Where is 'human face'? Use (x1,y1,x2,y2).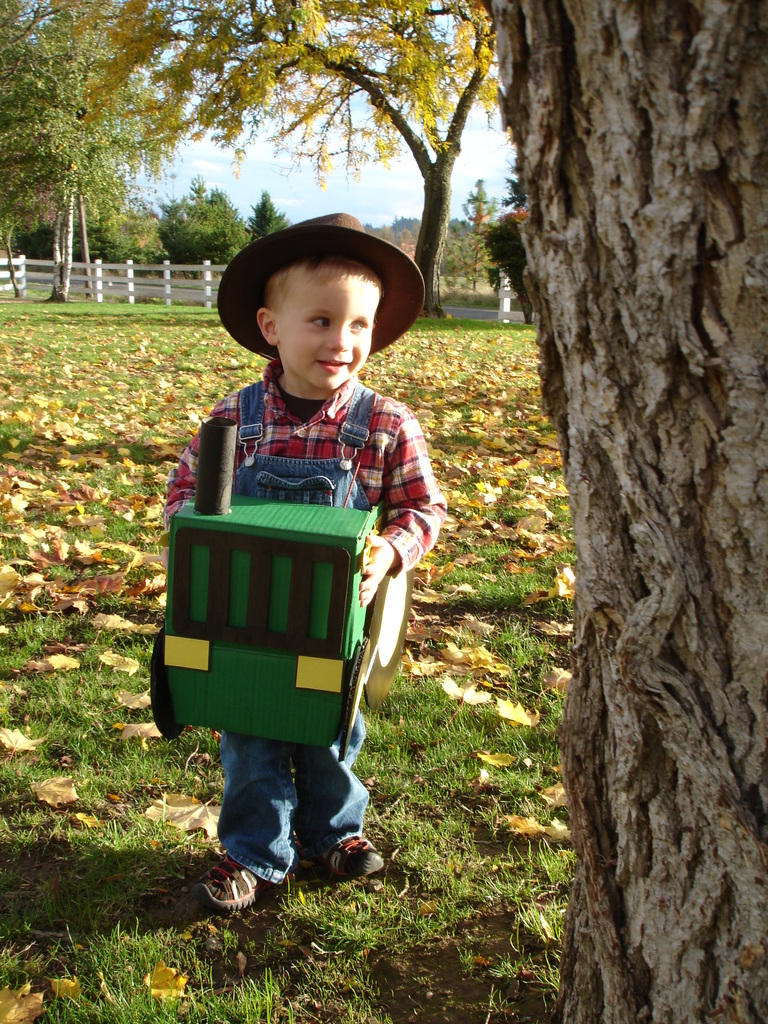
(269,271,380,390).
